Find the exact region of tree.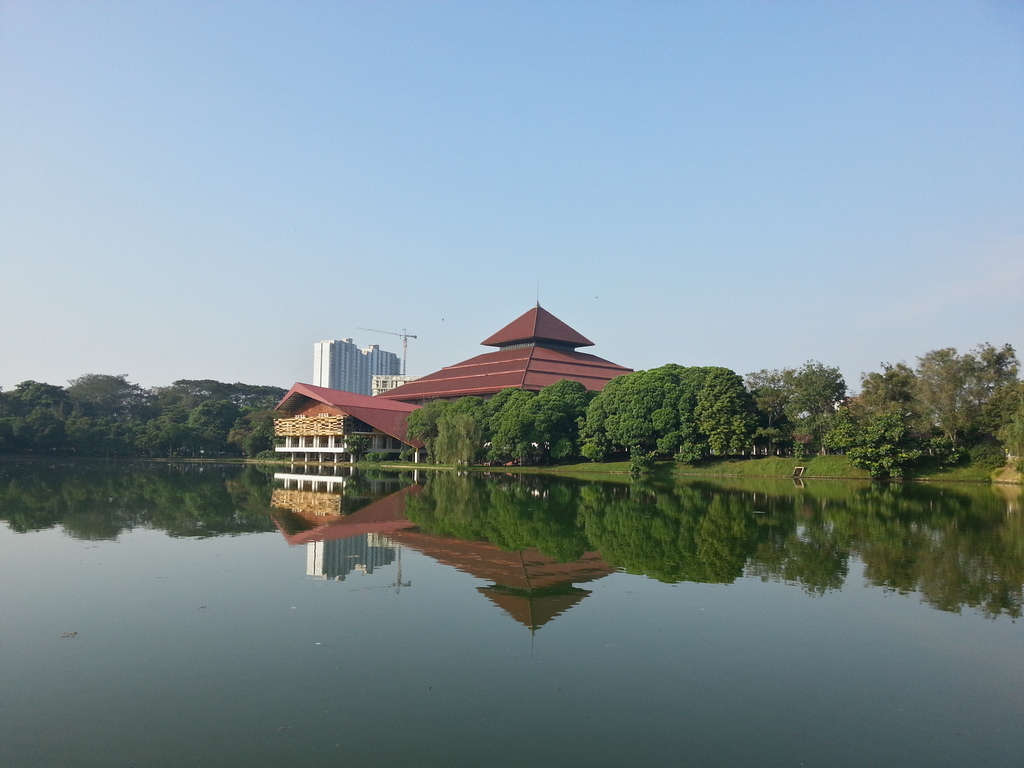
Exact region: bbox=[340, 433, 369, 460].
